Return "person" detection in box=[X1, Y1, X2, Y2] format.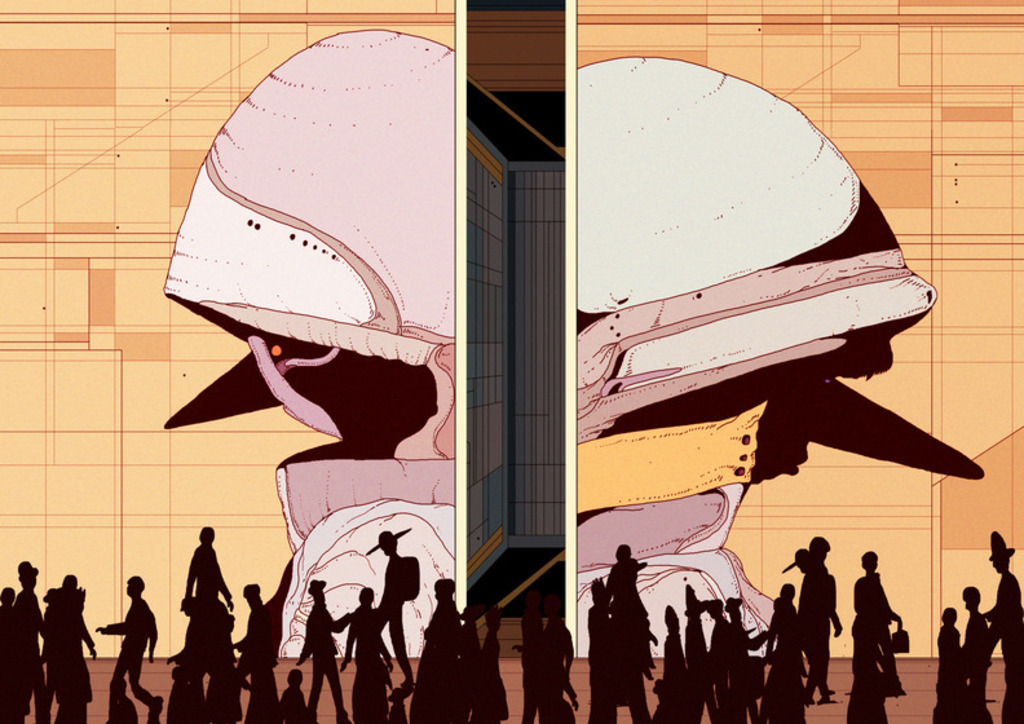
box=[334, 587, 392, 694].
